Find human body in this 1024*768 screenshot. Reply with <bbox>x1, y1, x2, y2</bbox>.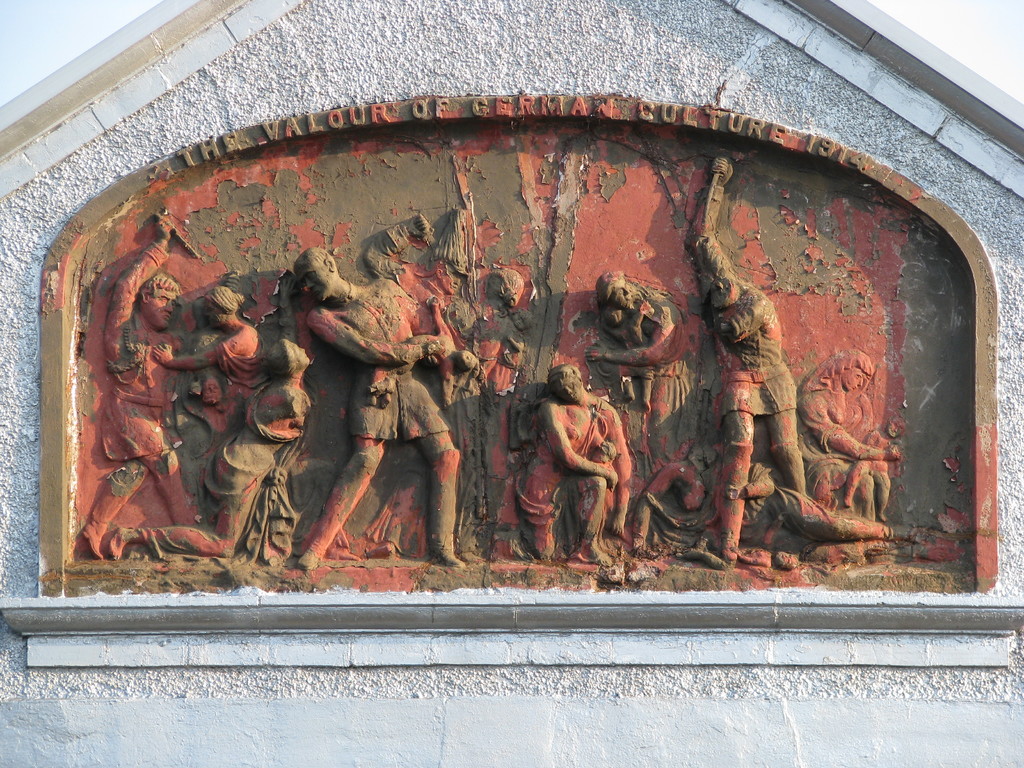
<bbox>156, 284, 265, 437</bbox>.
